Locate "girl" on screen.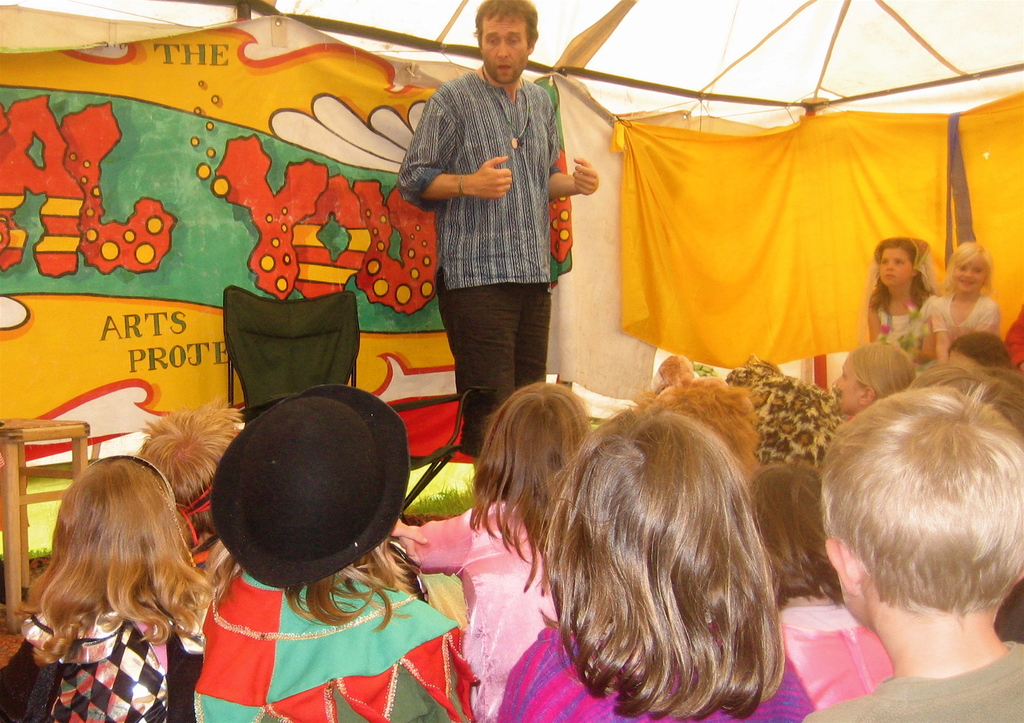
On screen at l=0, t=453, r=215, b=722.
